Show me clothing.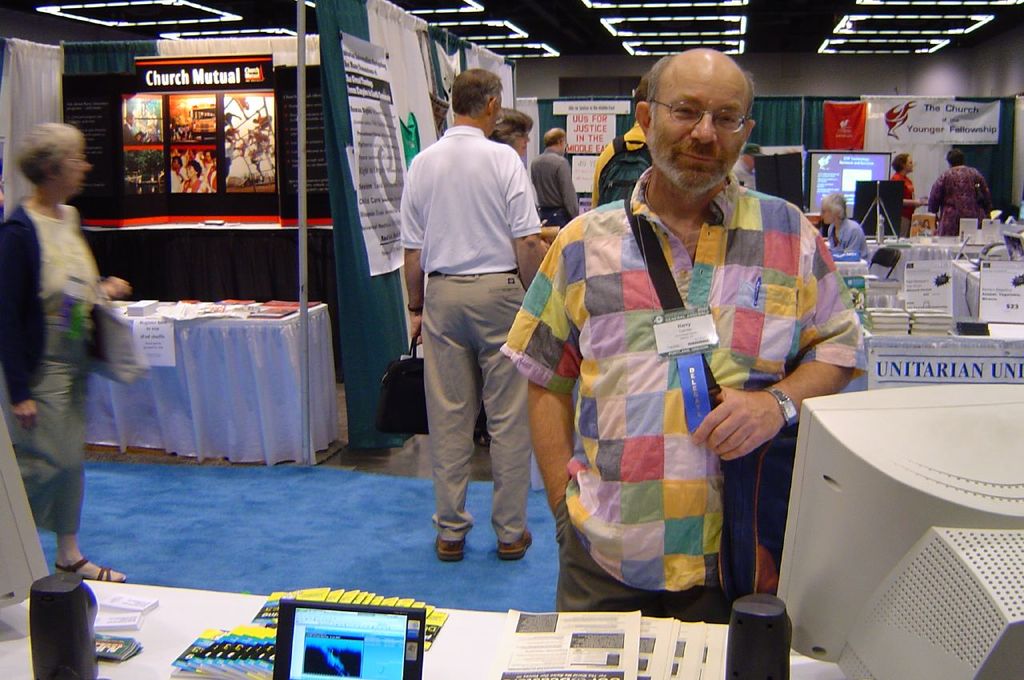
clothing is here: left=929, top=167, right=994, bottom=233.
